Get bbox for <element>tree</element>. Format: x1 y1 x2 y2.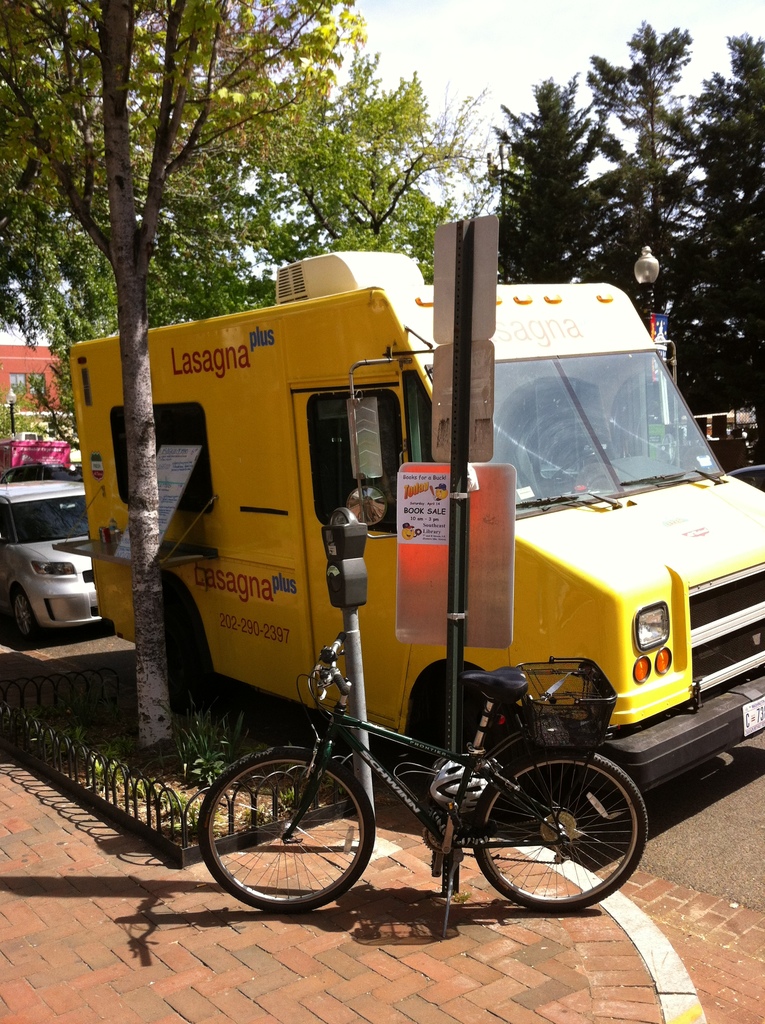
255 38 498 255.
